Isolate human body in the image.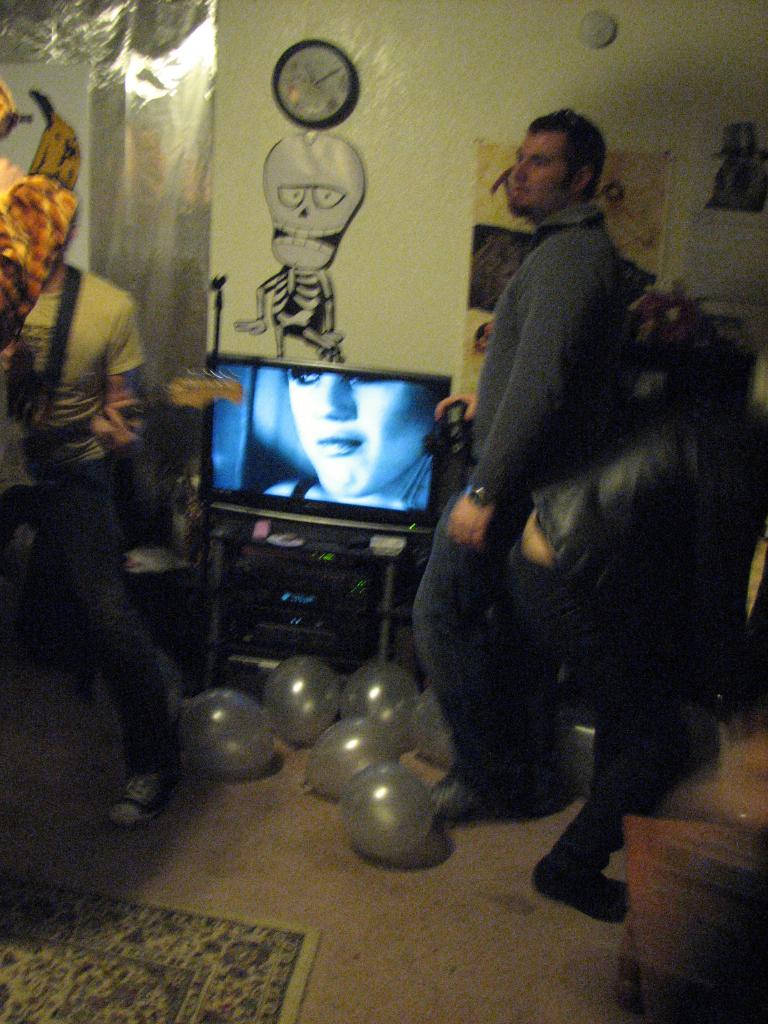
Isolated region: bbox=(26, 157, 197, 860).
